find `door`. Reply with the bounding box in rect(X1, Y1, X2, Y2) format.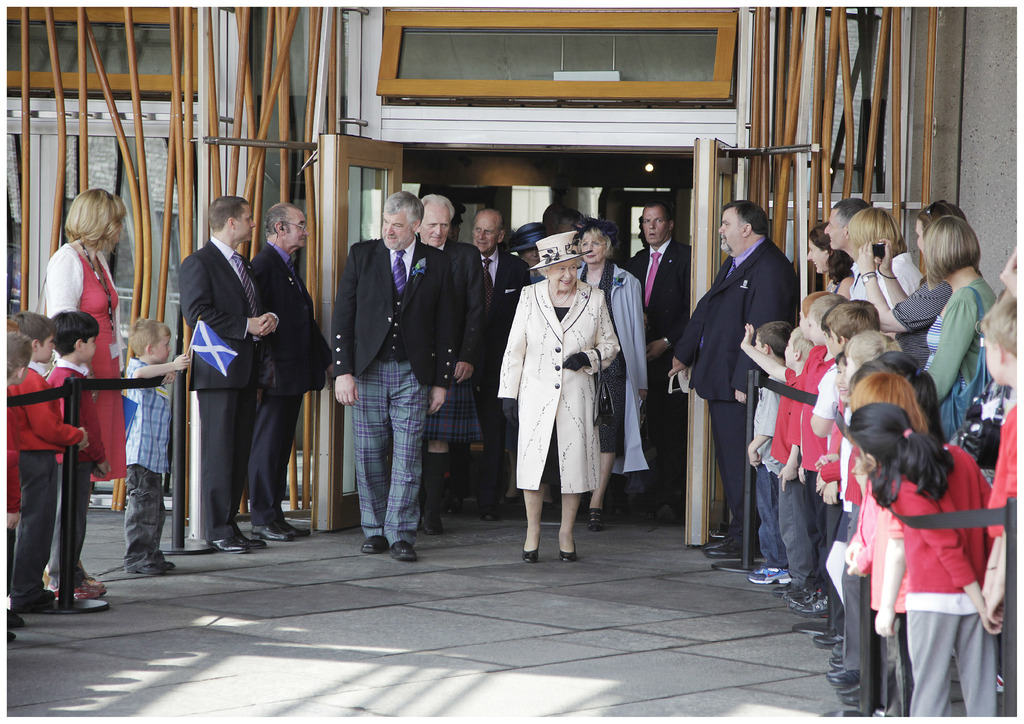
rect(684, 134, 740, 542).
